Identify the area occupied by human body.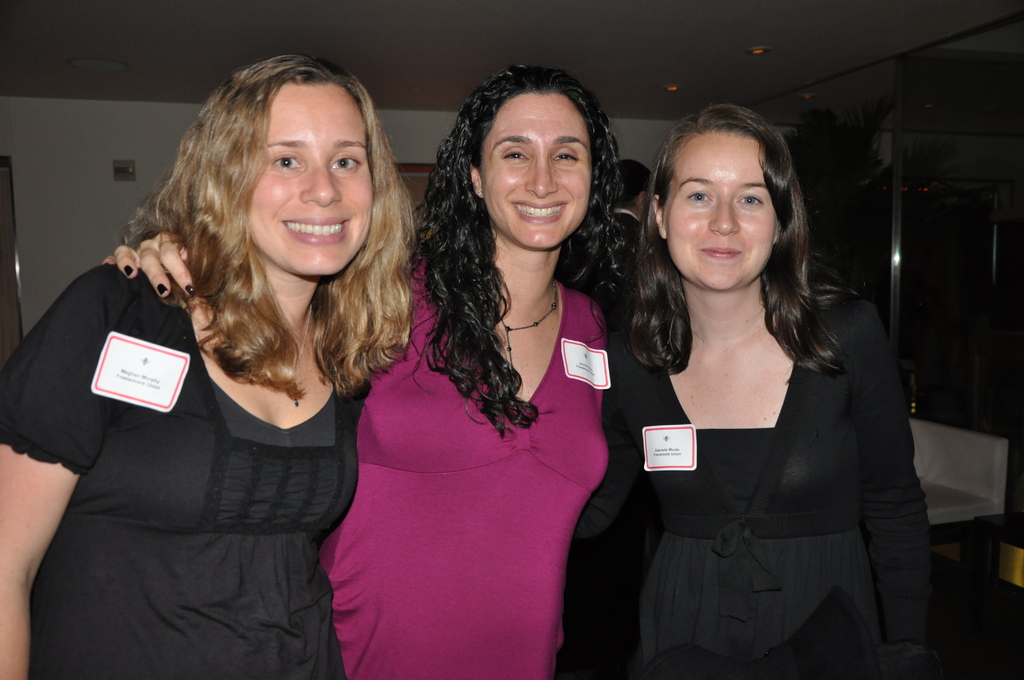
Area: 607 158 651 271.
